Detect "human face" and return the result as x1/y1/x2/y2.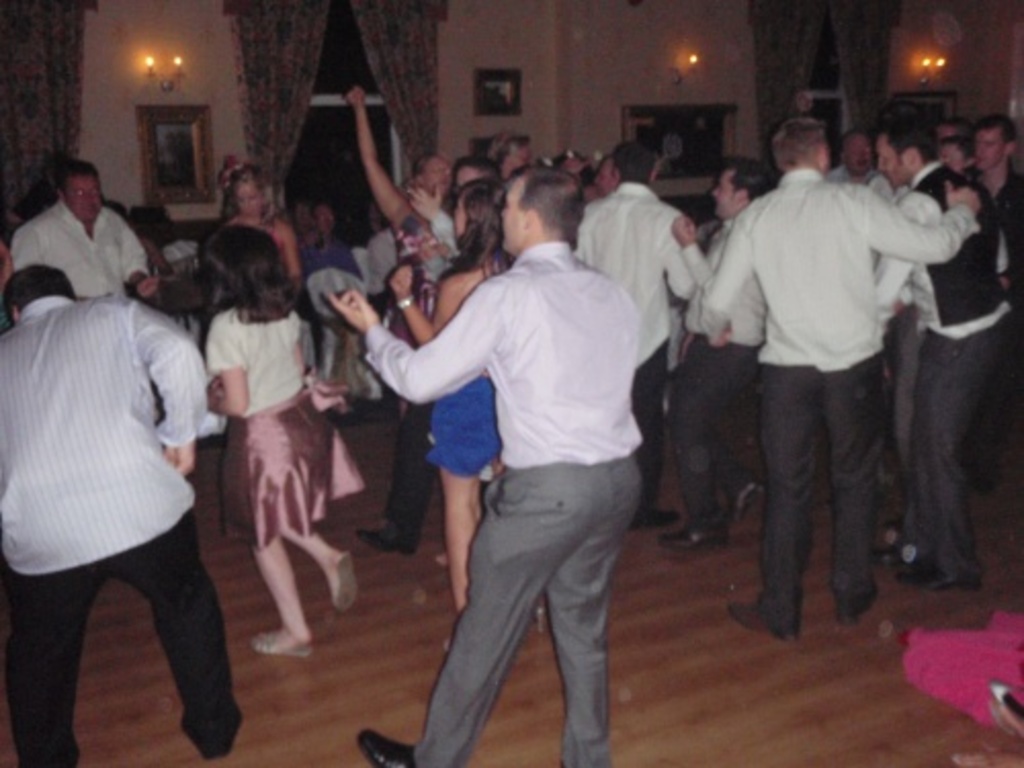
424/158/449/195.
